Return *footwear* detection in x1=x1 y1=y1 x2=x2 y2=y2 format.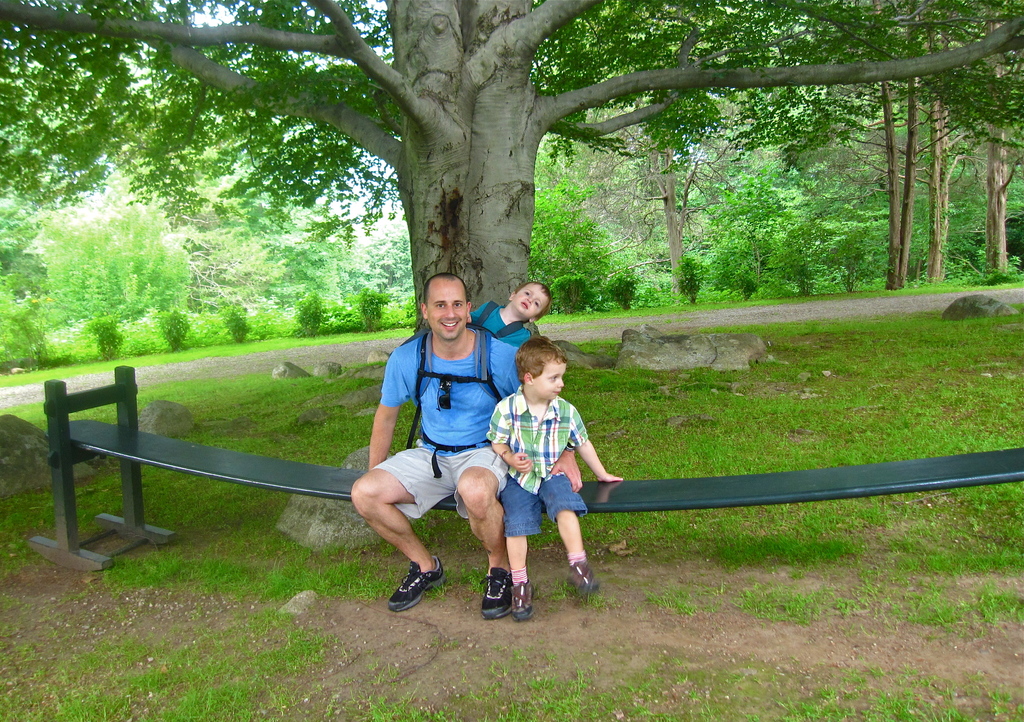
x1=510 y1=575 x2=540 y2=623.
